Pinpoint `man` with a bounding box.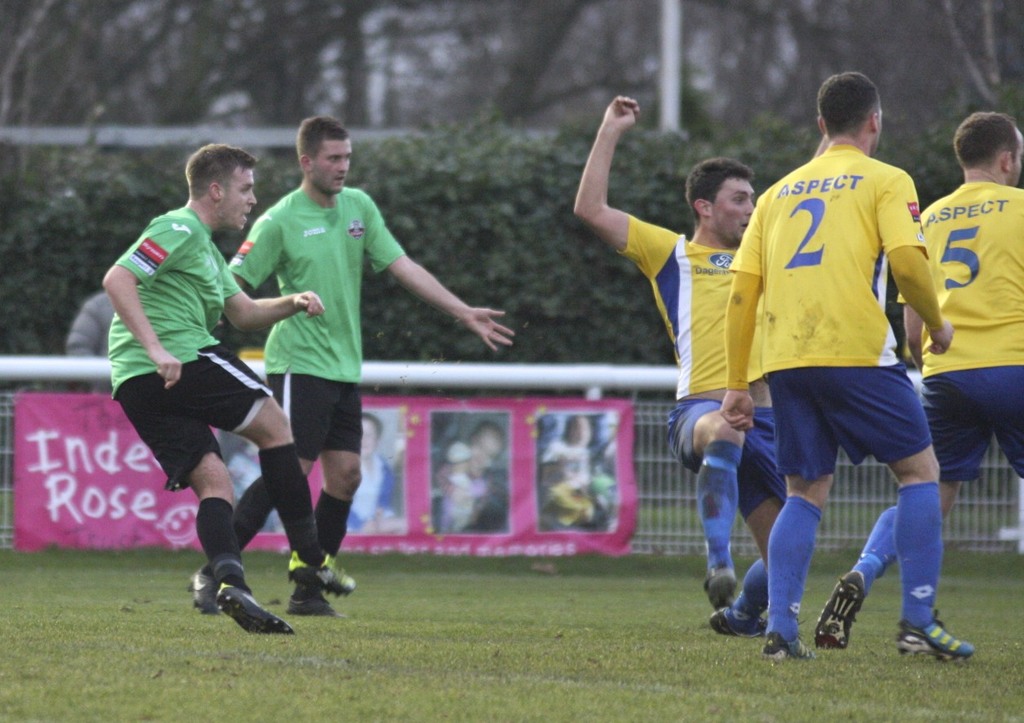
(574,90,789,636).
